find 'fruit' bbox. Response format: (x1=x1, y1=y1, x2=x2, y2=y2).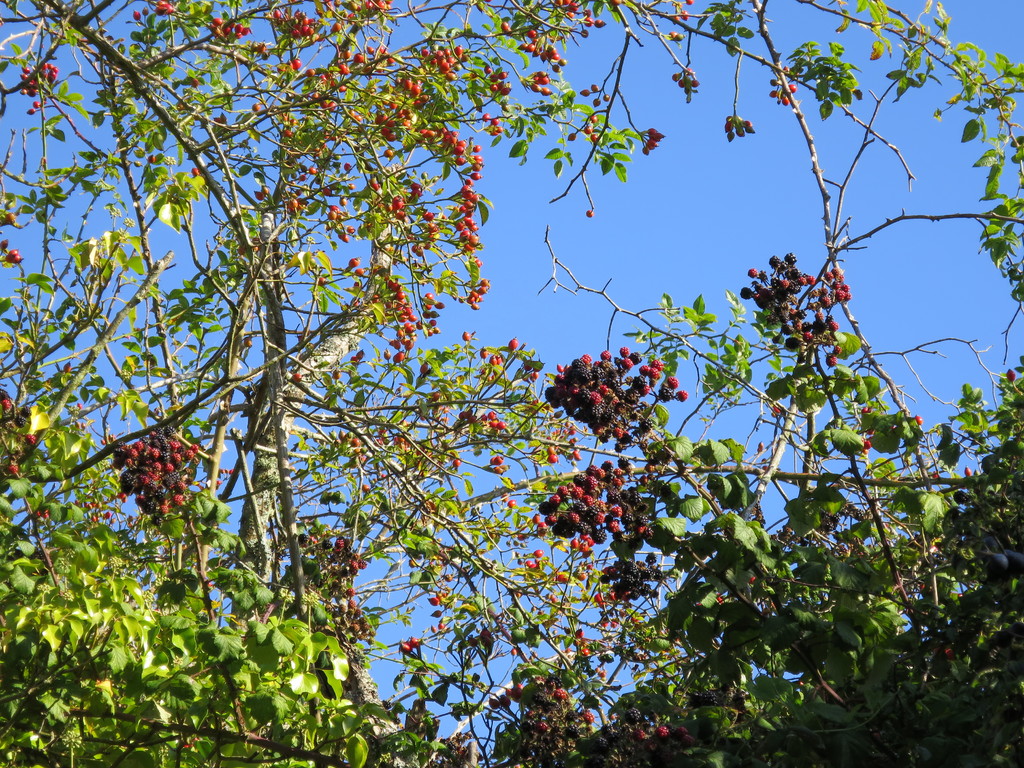
(x1=406, y1=636, x2=422, y2=650).
